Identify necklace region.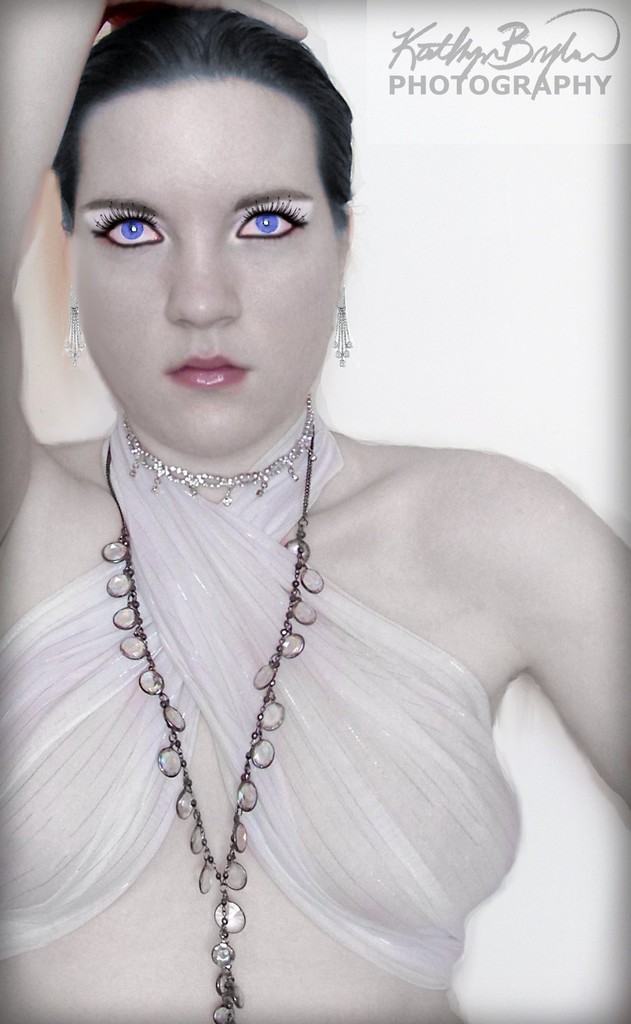
Region: (x1=102, y1=372, x2=330, y2=977).
